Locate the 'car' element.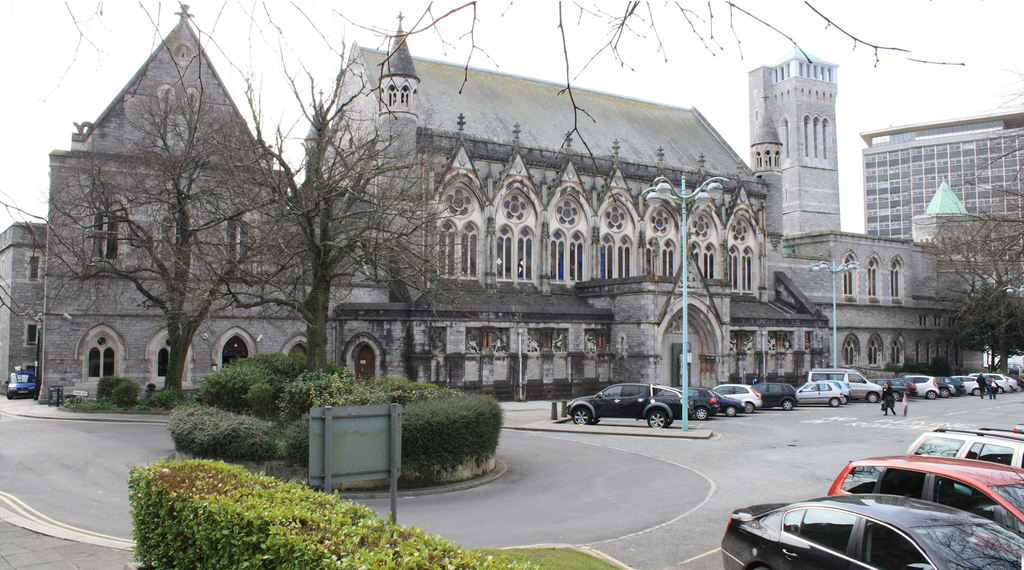
Element bbox: (715,381,766,412).
